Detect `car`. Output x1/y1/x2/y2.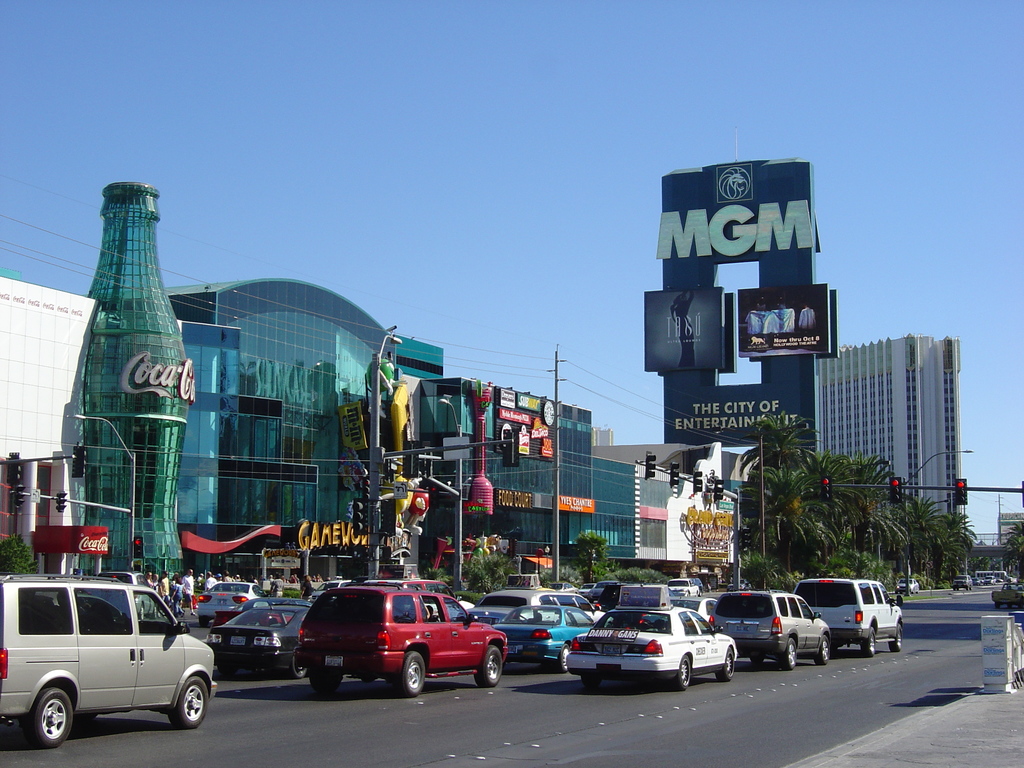
952/575/973/593.
